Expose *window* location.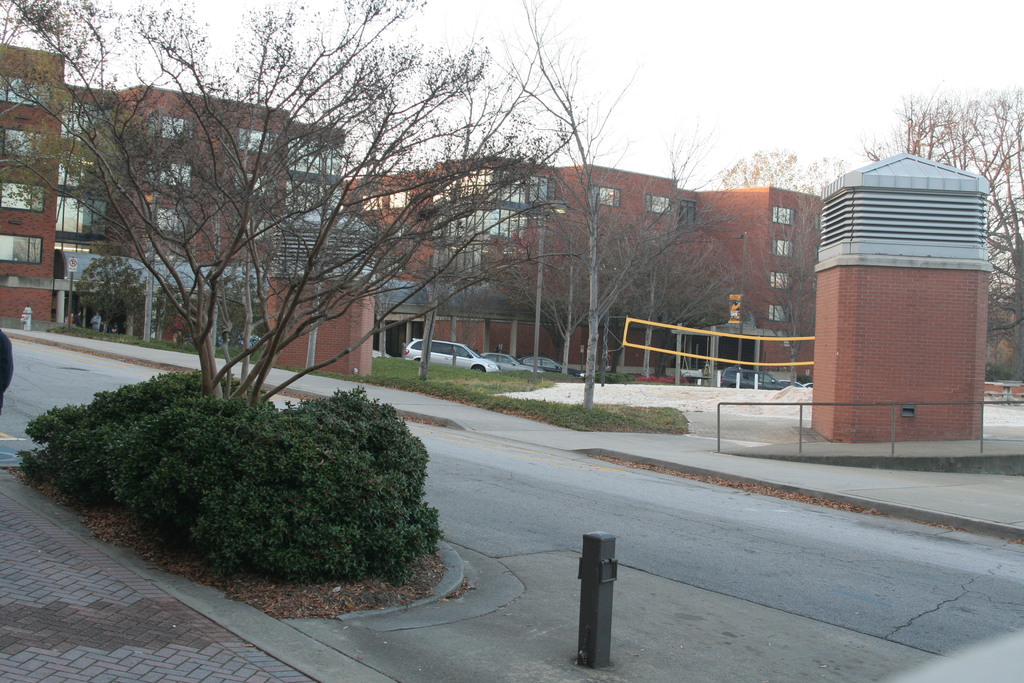
Exposed at {"x1": 0, "y1": 74, "x2": 45, "y2": 103}.
